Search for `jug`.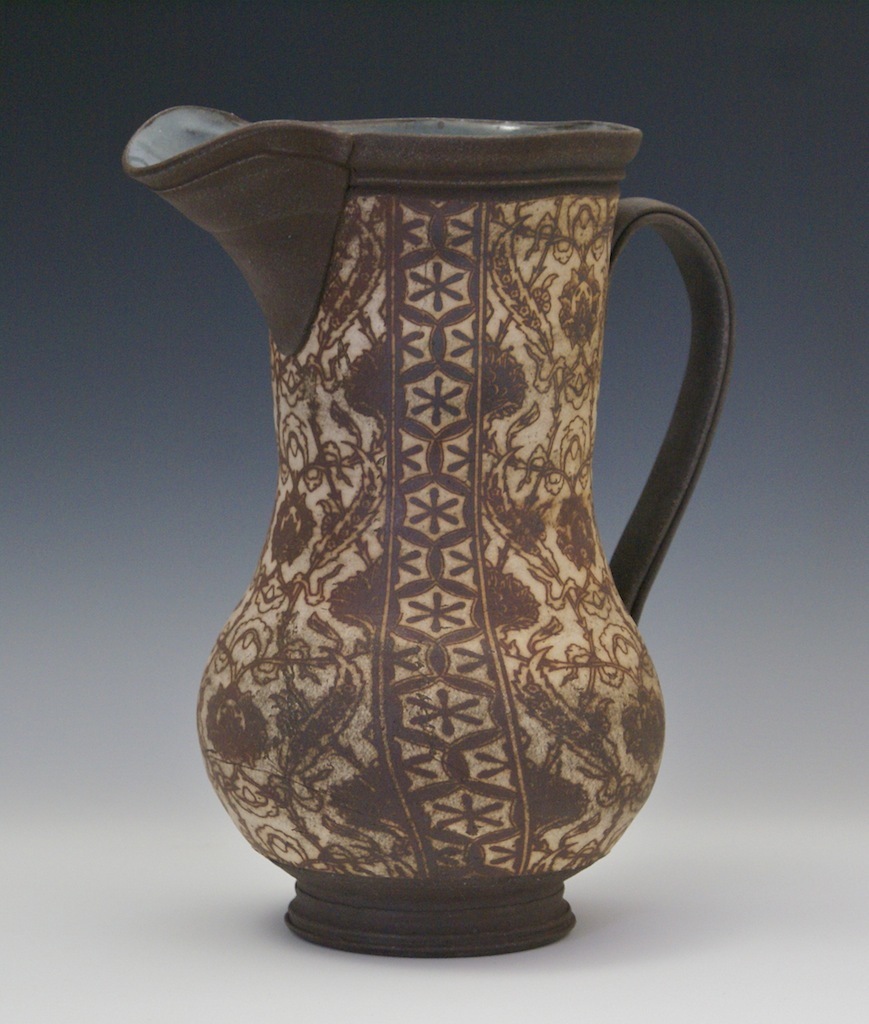
Found at l=112, t=93, r=740, b=965.
